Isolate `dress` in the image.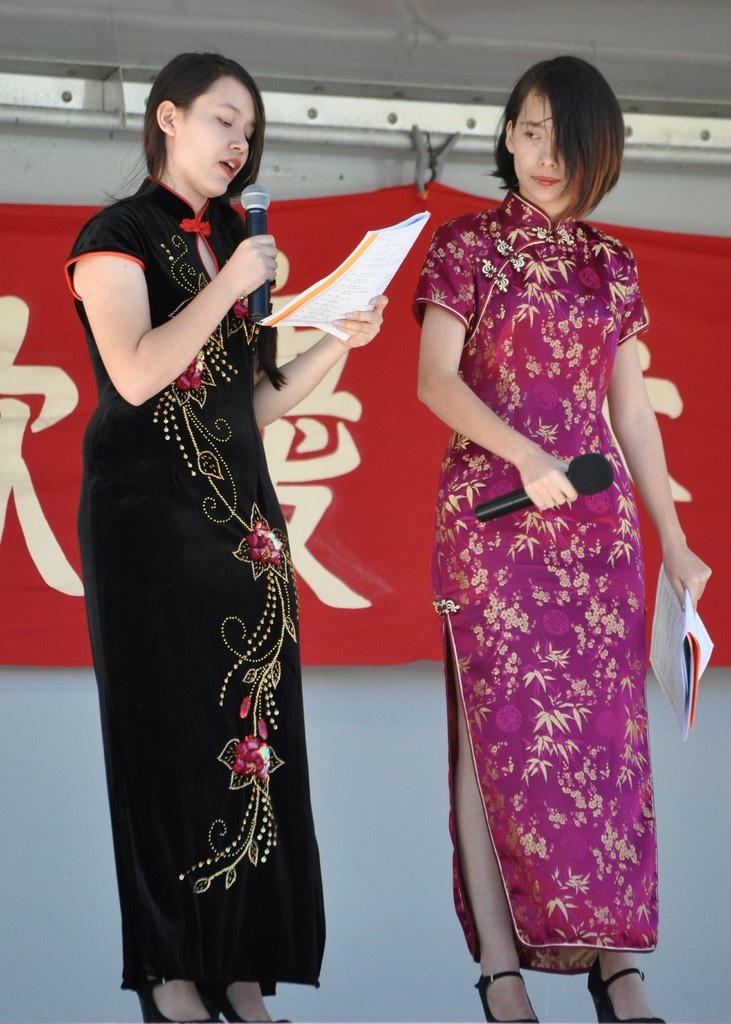
Isolated region: bbox(62, 166, 325, 989).
